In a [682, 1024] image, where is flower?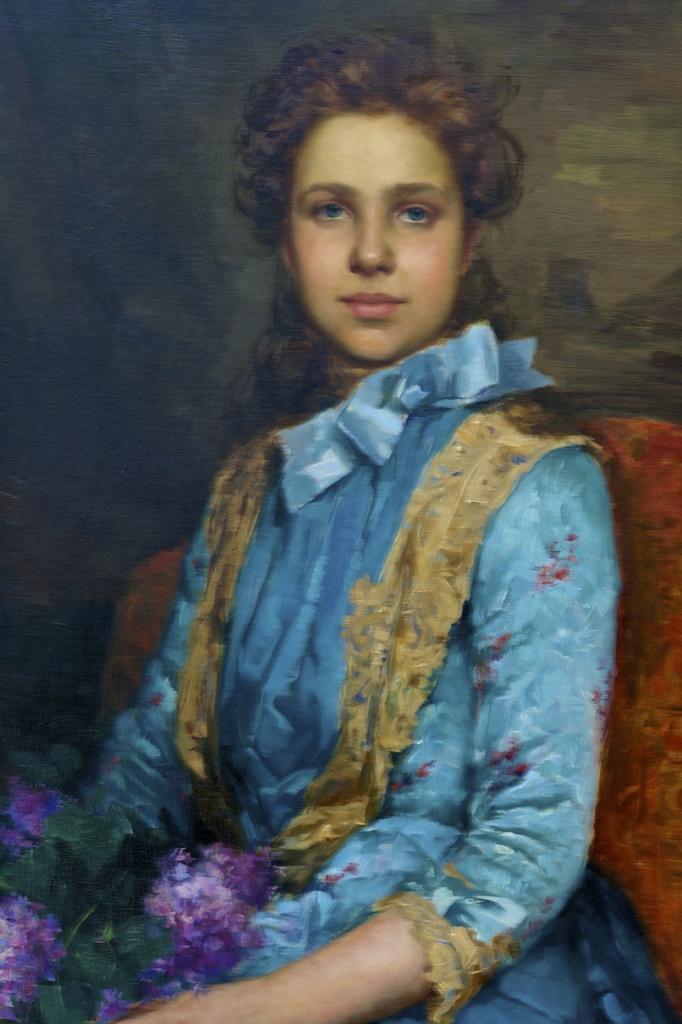
(x1=0, y1=892, x2=61, y2=1012).
